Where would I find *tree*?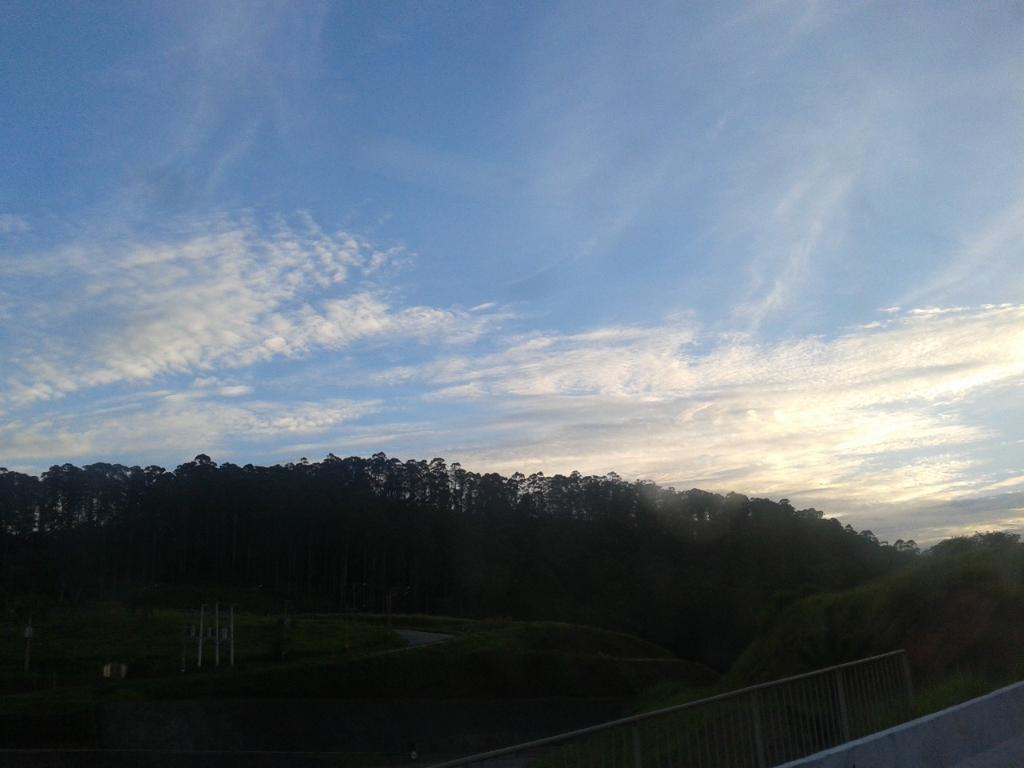
At crop(0, 459, 26, 610).
